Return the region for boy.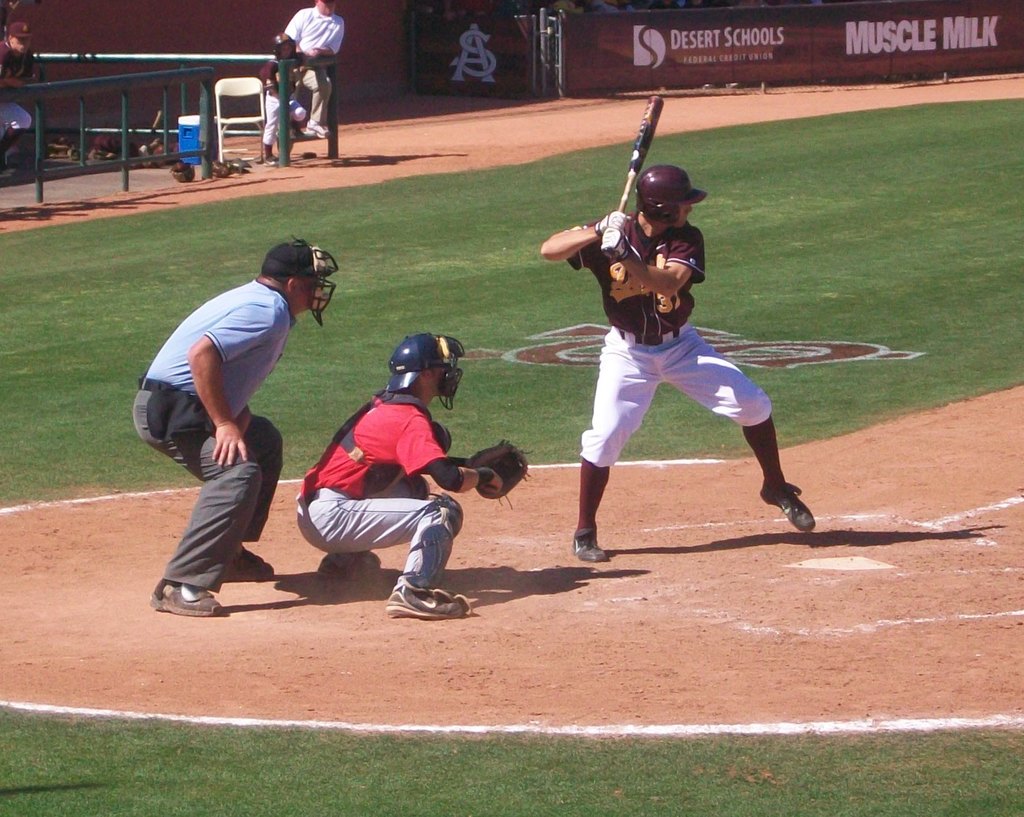
299, 337, 520, 623.
